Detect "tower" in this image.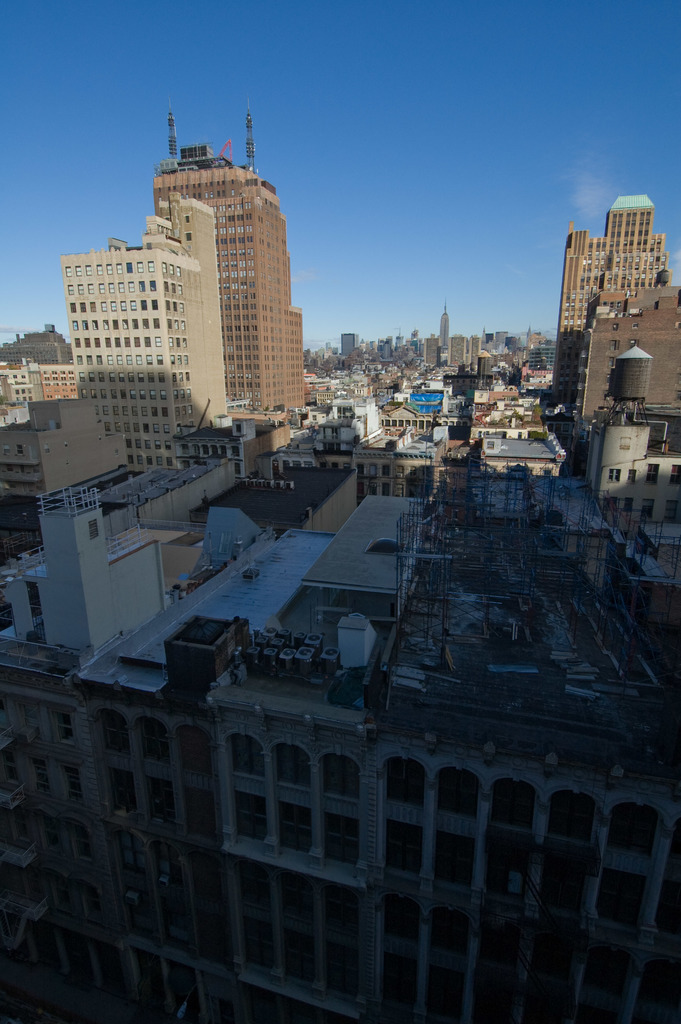
Detection: rect(155, 115, 308, 420).
